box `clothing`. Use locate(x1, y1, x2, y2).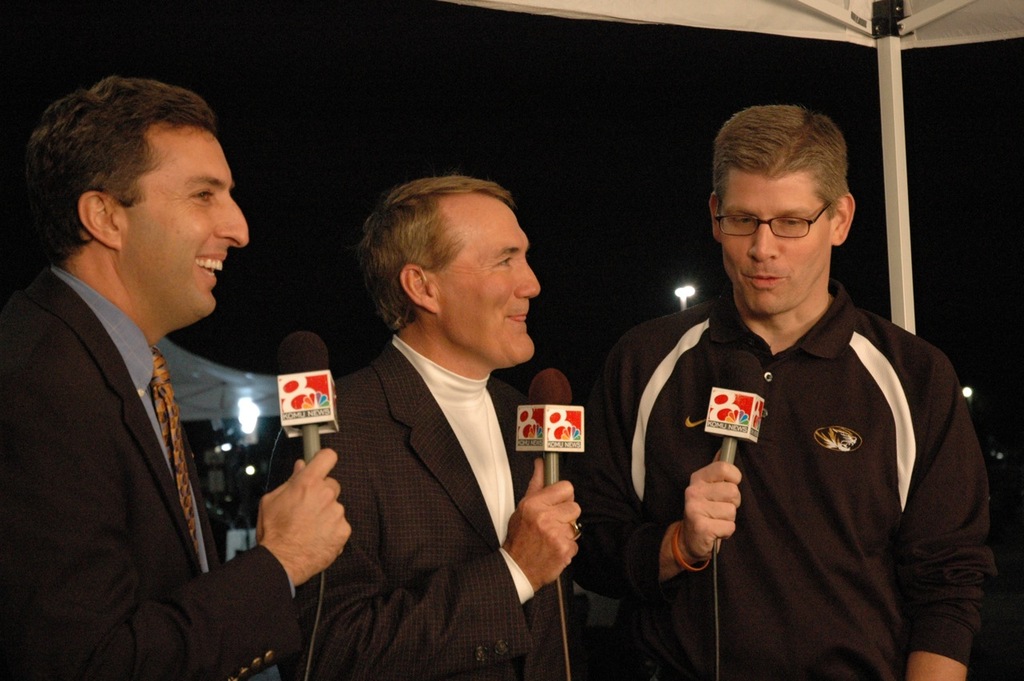
locate(293, 333, 686, 680).
